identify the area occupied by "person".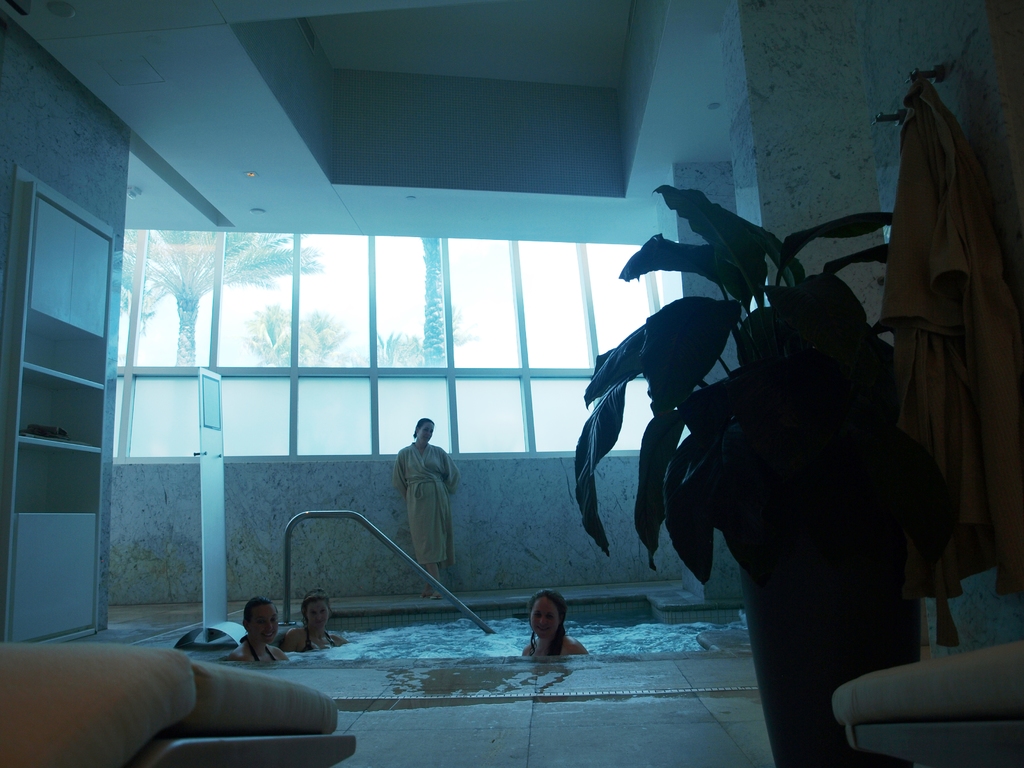
Area: <region>513, 586, 585, 675</region>.
